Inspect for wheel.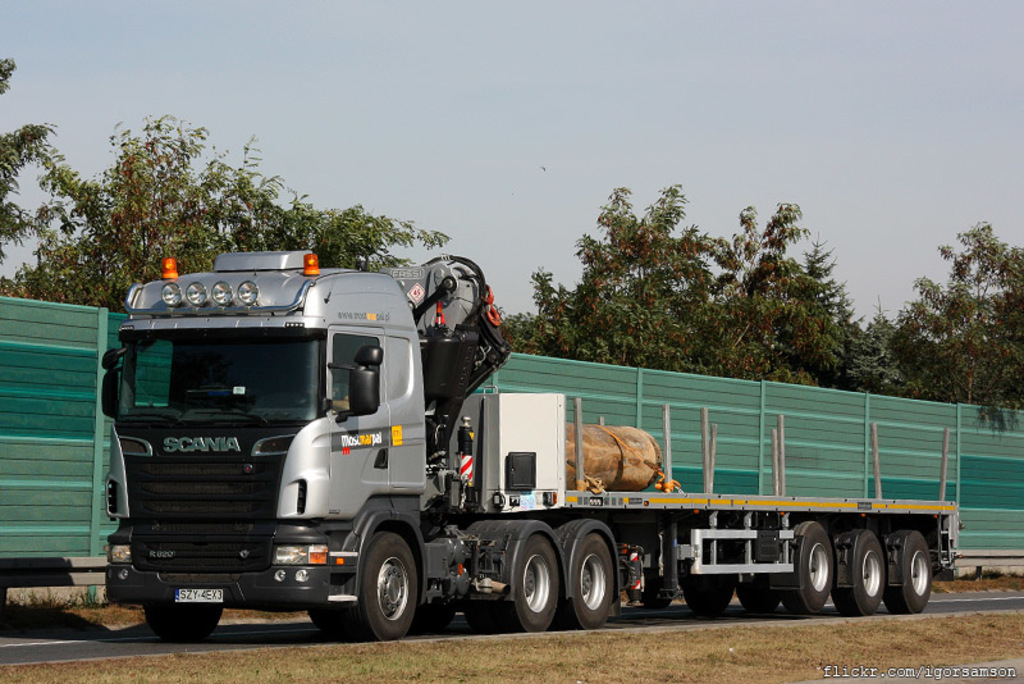
Inspection: <bbox>829, 524, 883, 615</bbox>.
